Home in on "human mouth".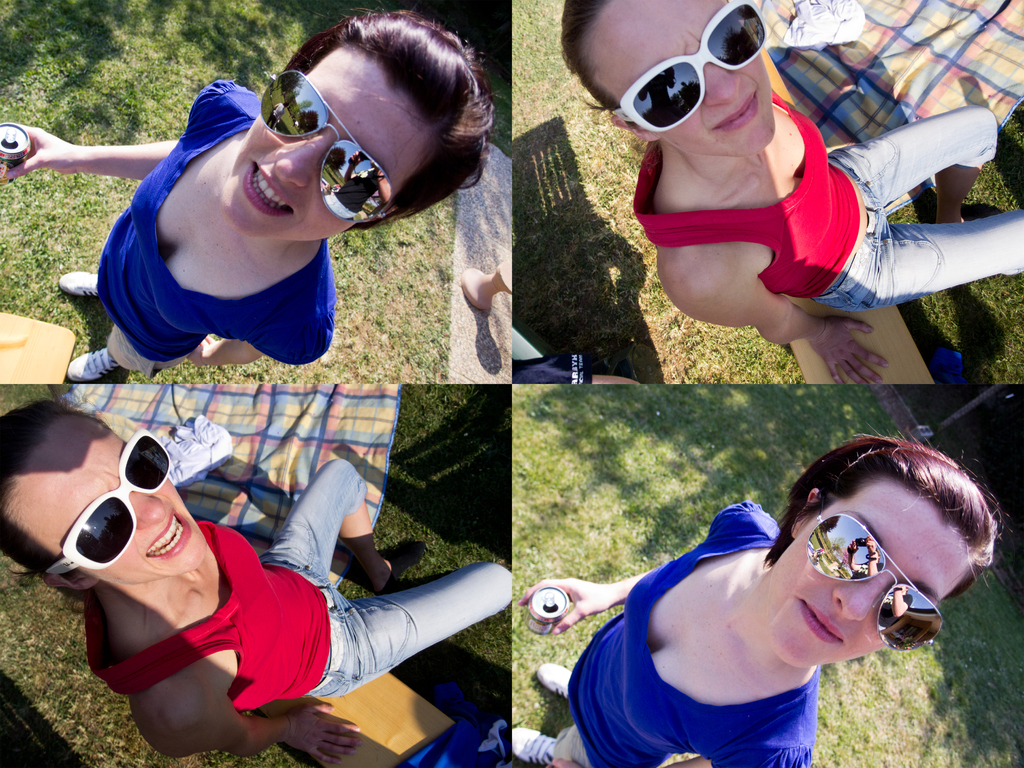
Homed in at (left=141, top=505, right=201, bottom=558).
